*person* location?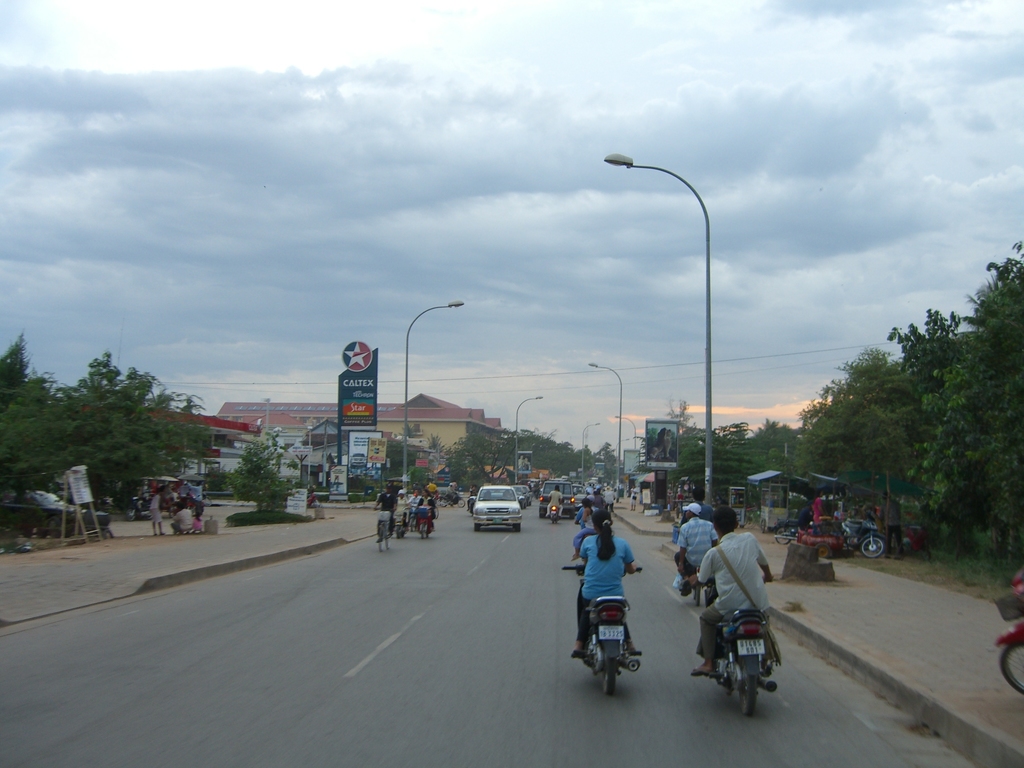
pyautogui.locateOnScreen(575, 508, 636, 658)
